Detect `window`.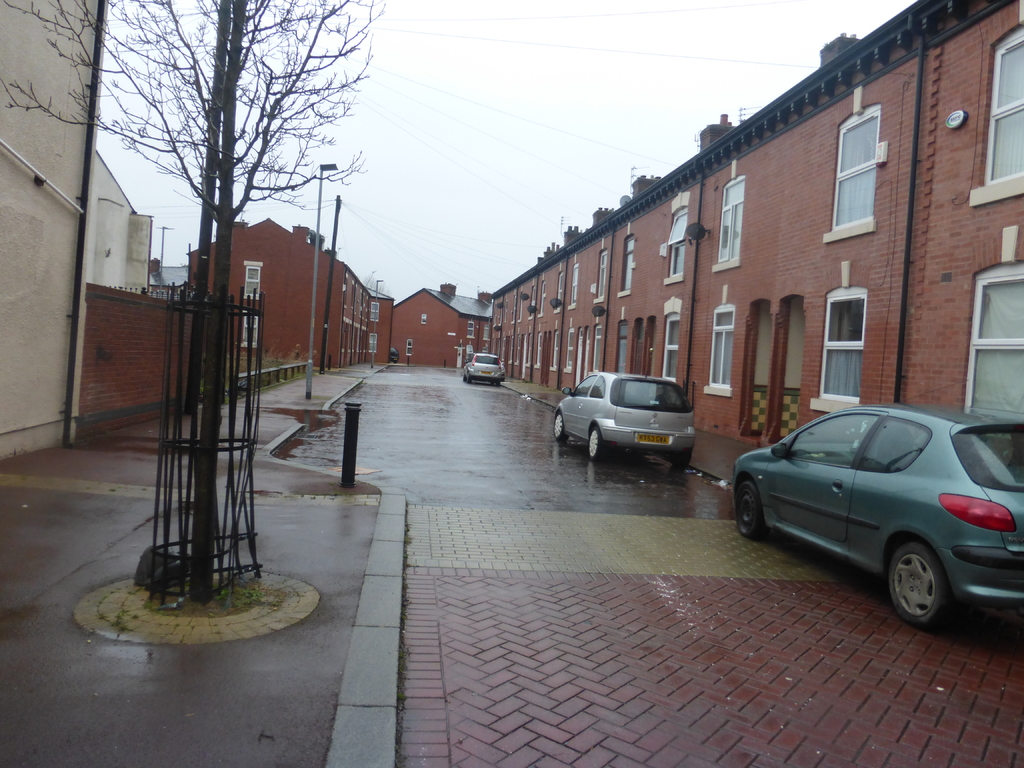
Detected at region(810, 266, 875, 415).
